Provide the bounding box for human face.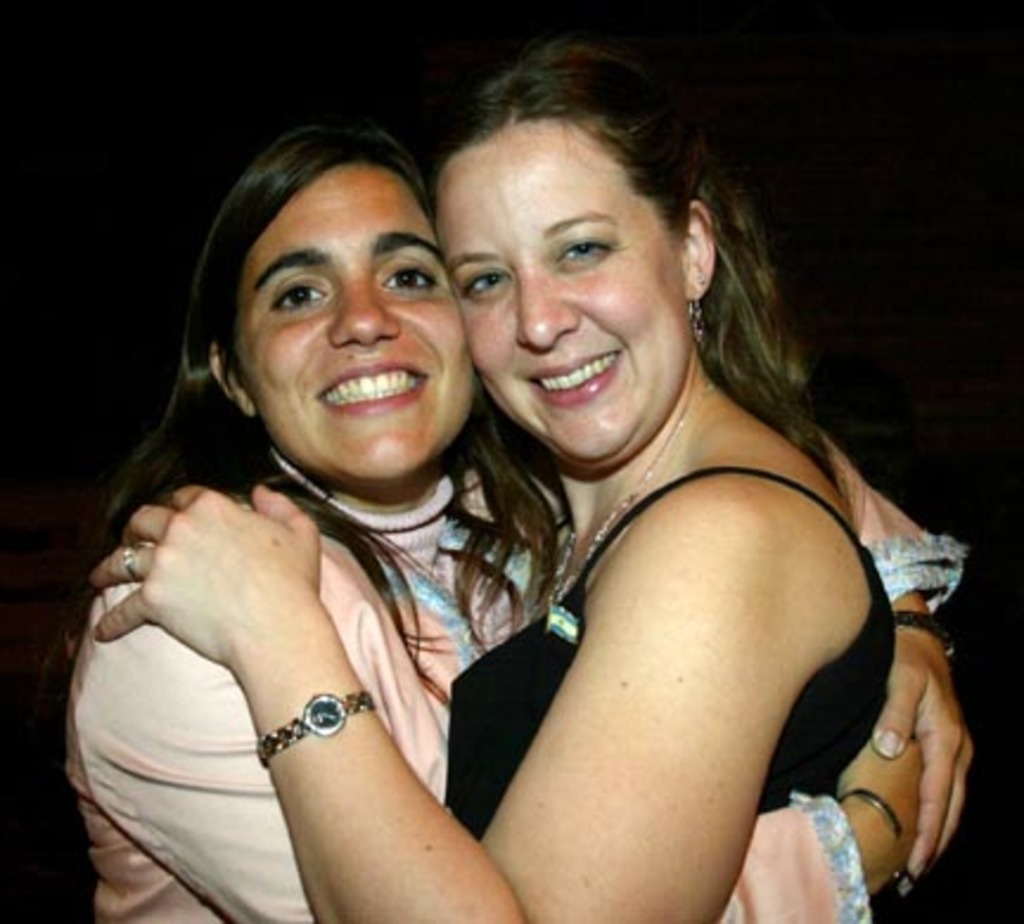
{"left": 436, "top": 128, "right": 683, "bottom": 455}.
